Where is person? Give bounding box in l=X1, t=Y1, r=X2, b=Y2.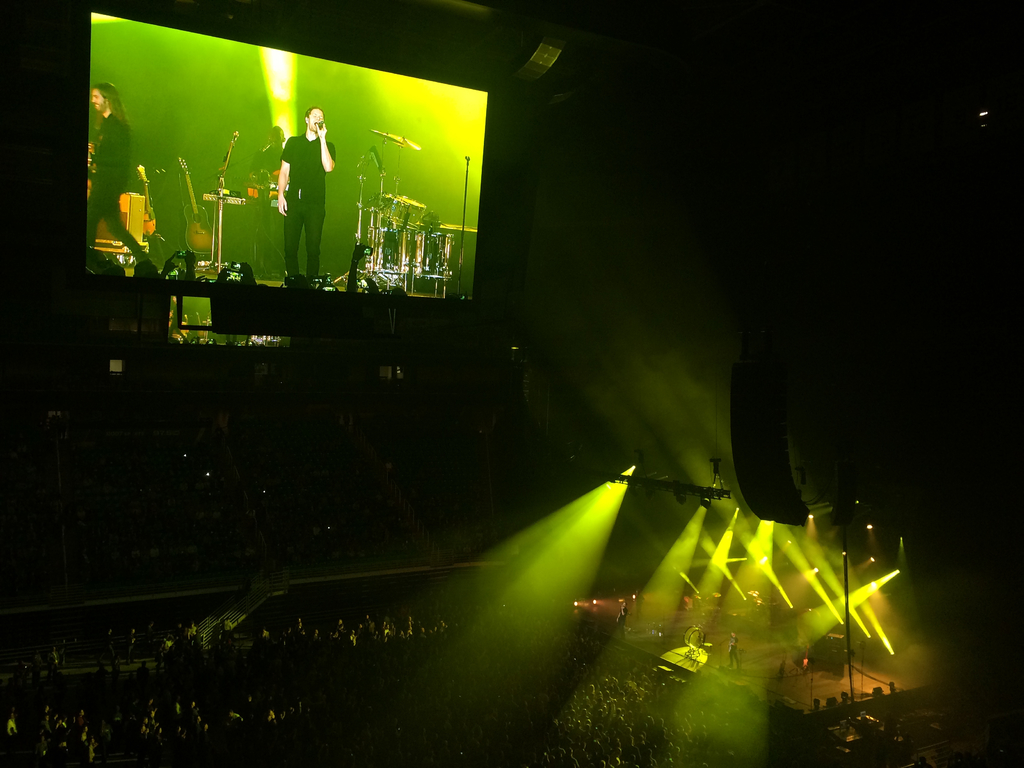
l=614, t=602, r=628, b=640.
